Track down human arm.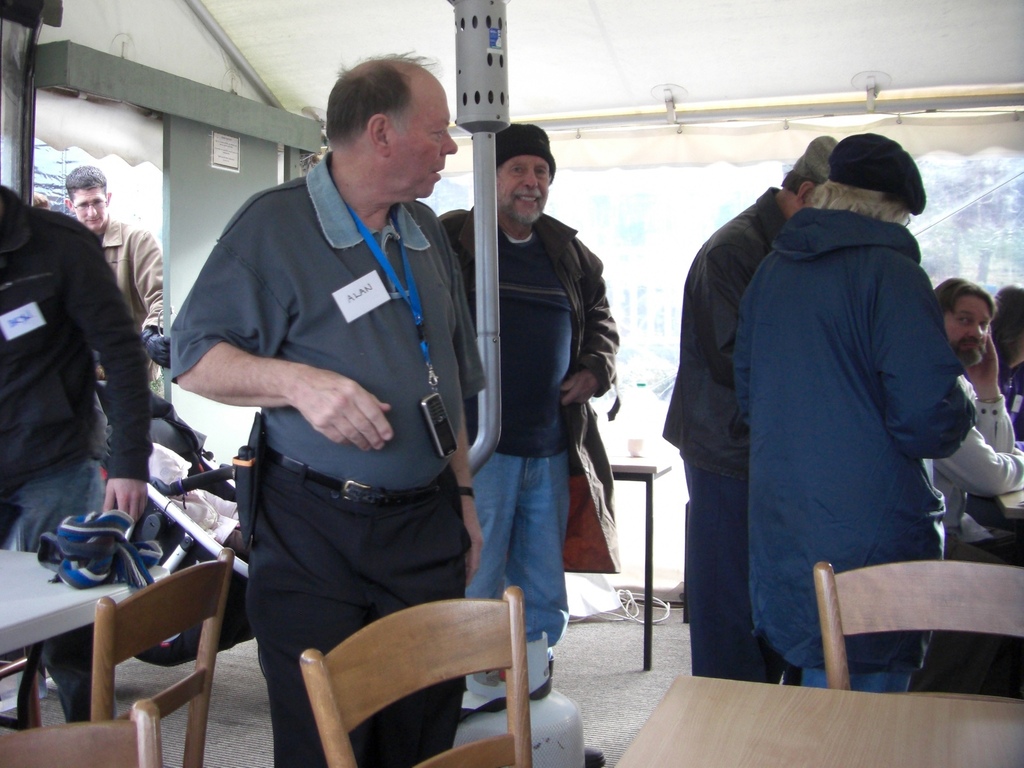
Tracked to x1=173 y1=237 x2=390 y2=453.
